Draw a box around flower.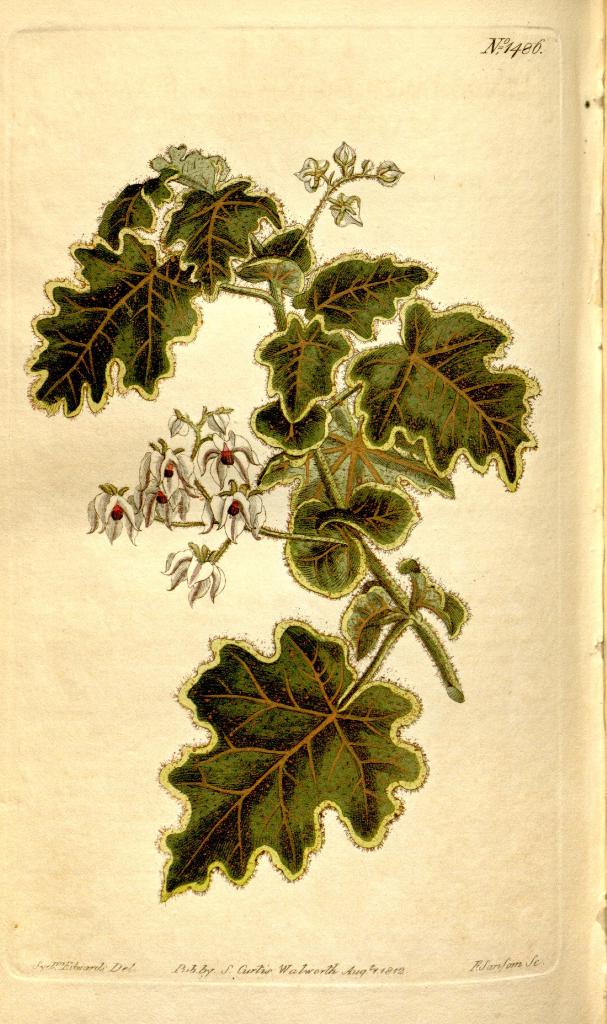
locate(330, 142, 359, 170).
